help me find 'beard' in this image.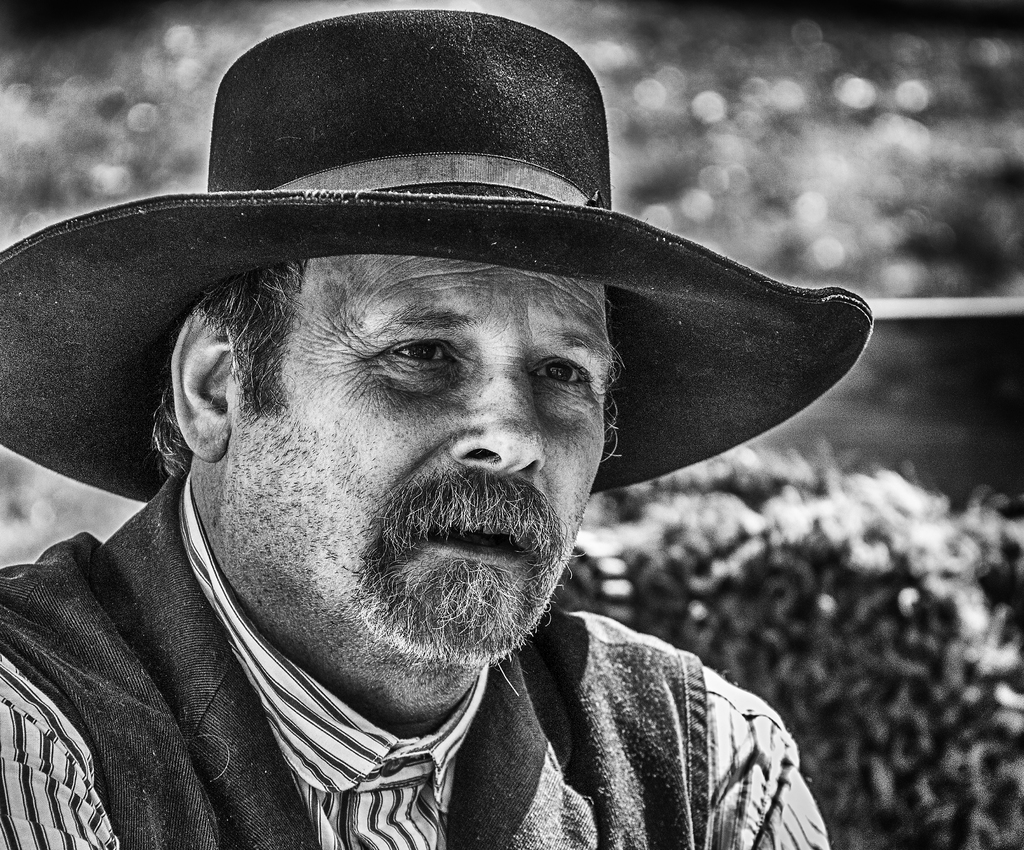
Found it: select_region(225, 311, 674, 681).
